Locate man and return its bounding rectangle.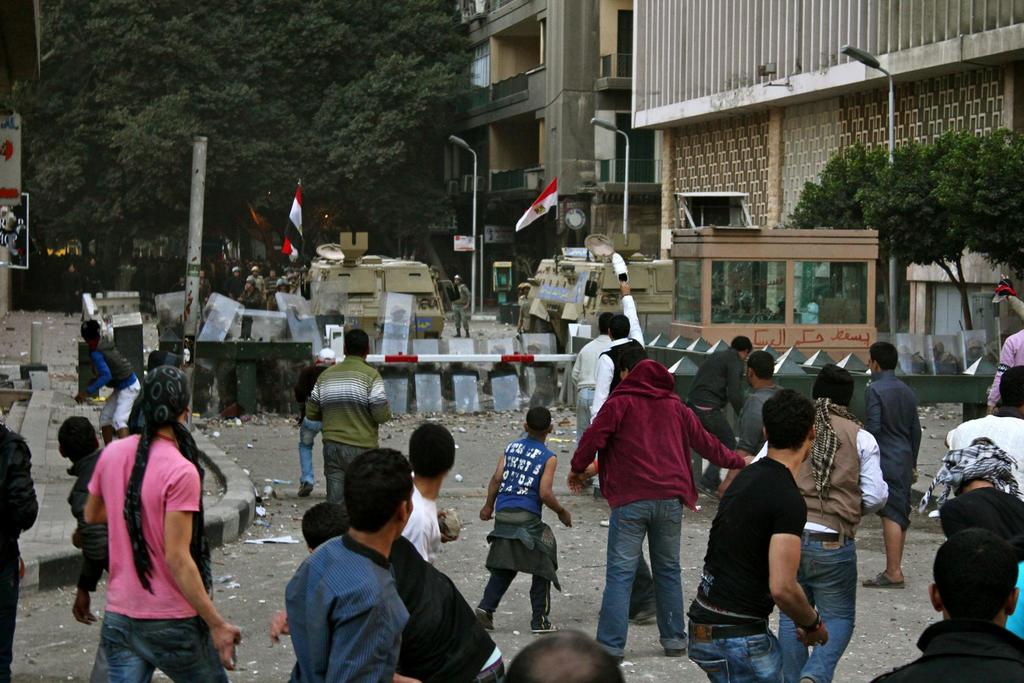
<region>311, 328, 390, 502</region>.
